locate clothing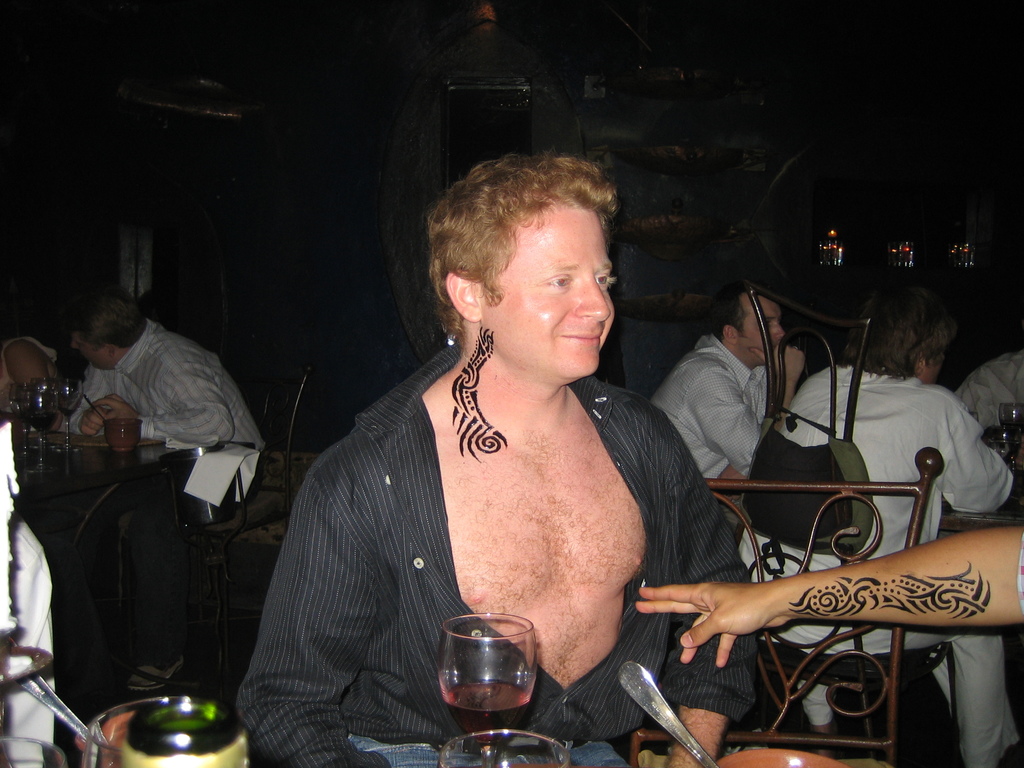
(x1=71, y1=317, x2=257, y2=449)
